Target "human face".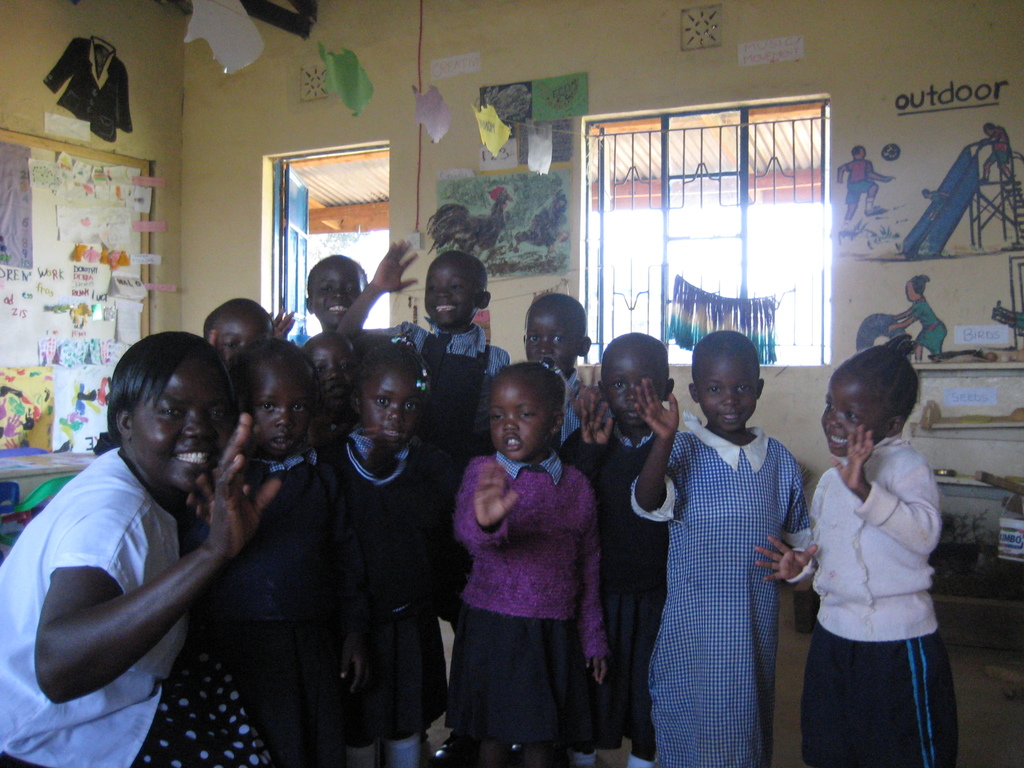
Target region: (x1=312, y1=266, x2=370, y2=328).
